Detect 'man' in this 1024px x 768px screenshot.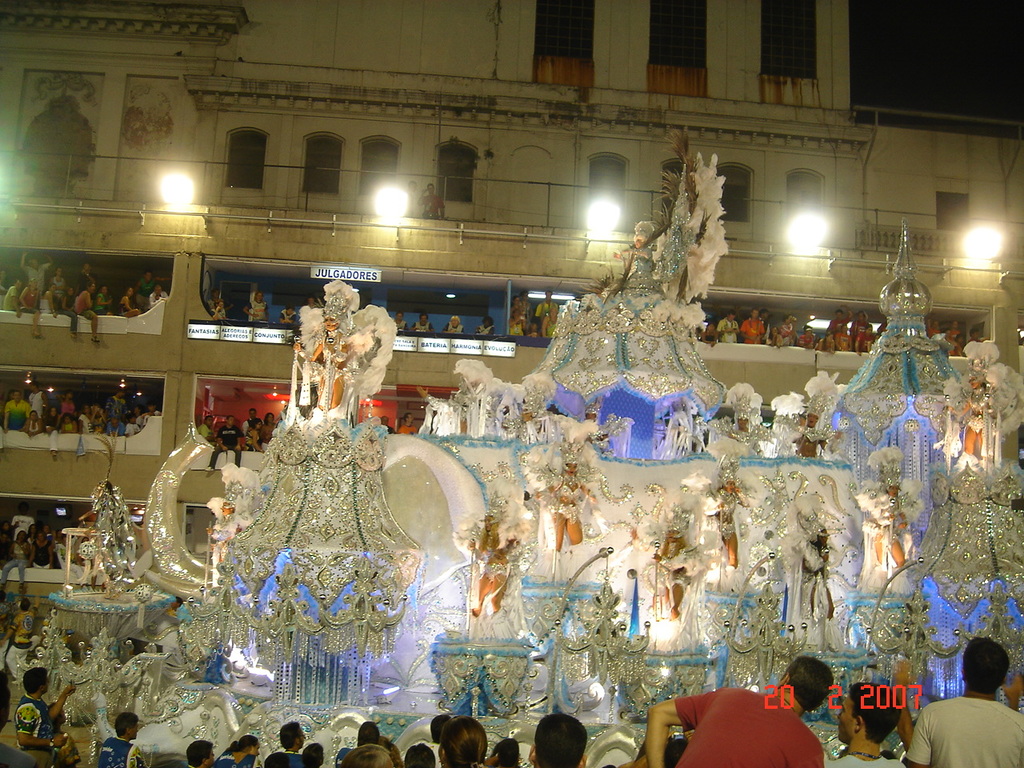
Detection: bbox(906, 636, 1023, 767).
